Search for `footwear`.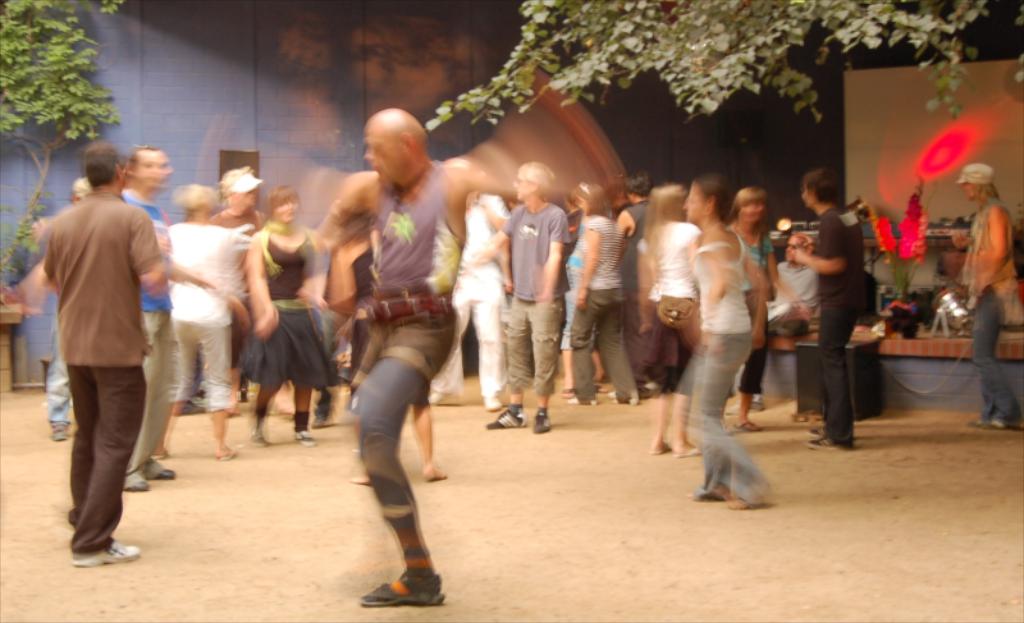
Found at bbox=[124, 473, 154, 491].
